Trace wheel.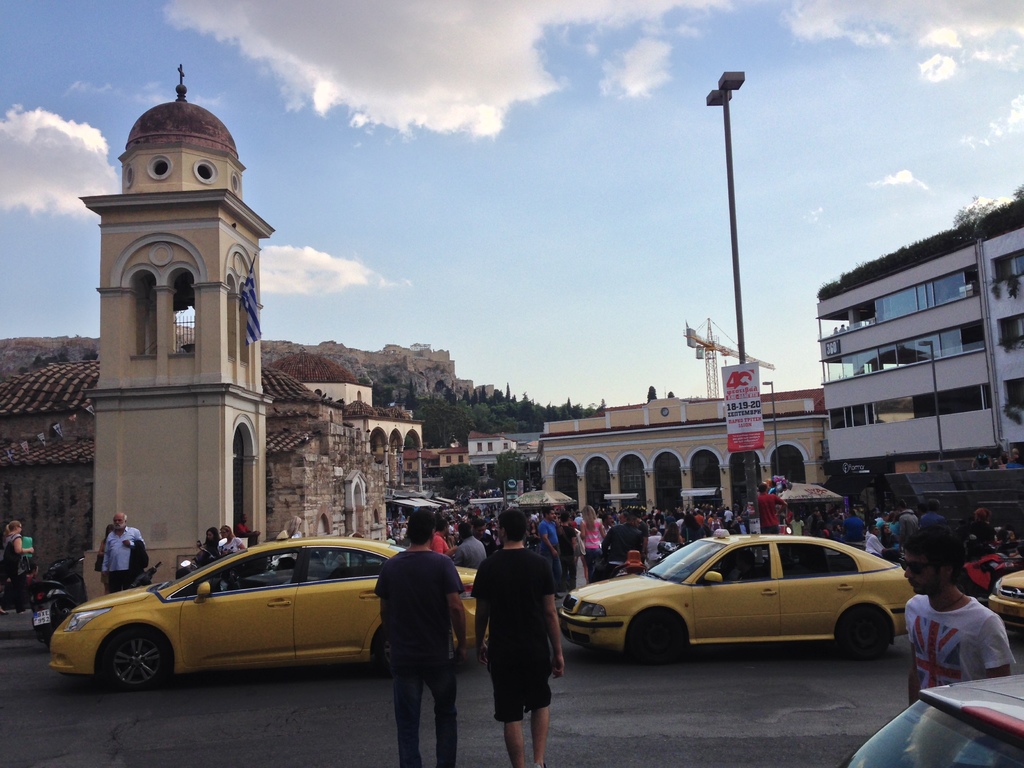
Traced to 97:625:176:691.
